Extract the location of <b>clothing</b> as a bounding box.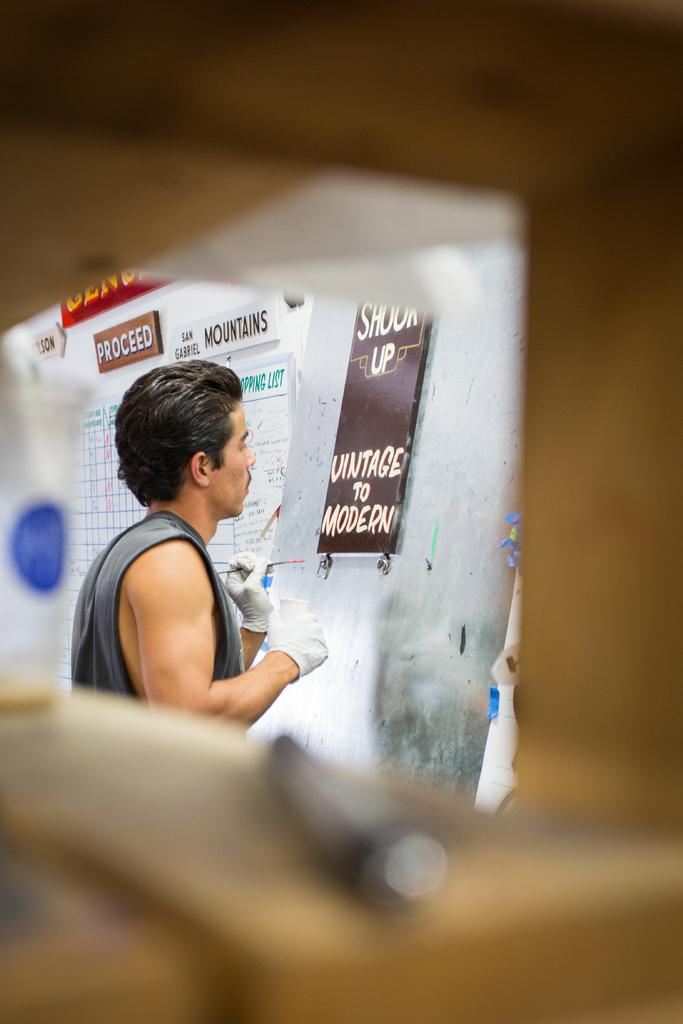
pyautogui.locateOnScreen(74, 512, 245, 696).
